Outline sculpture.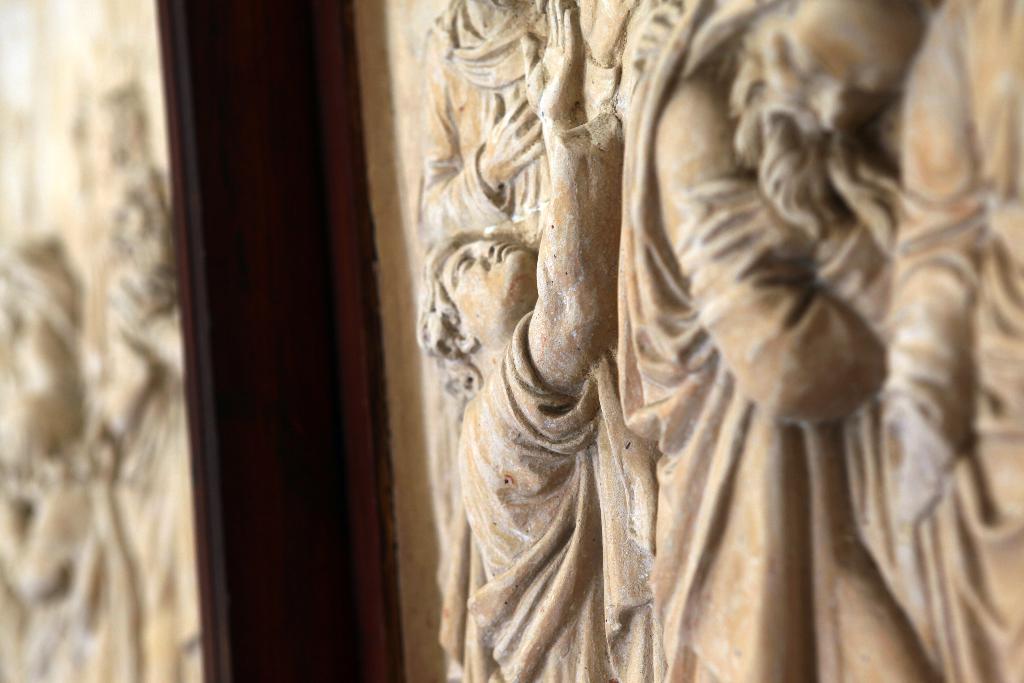
Outline: bbox=(361, 10, 975, 667).
